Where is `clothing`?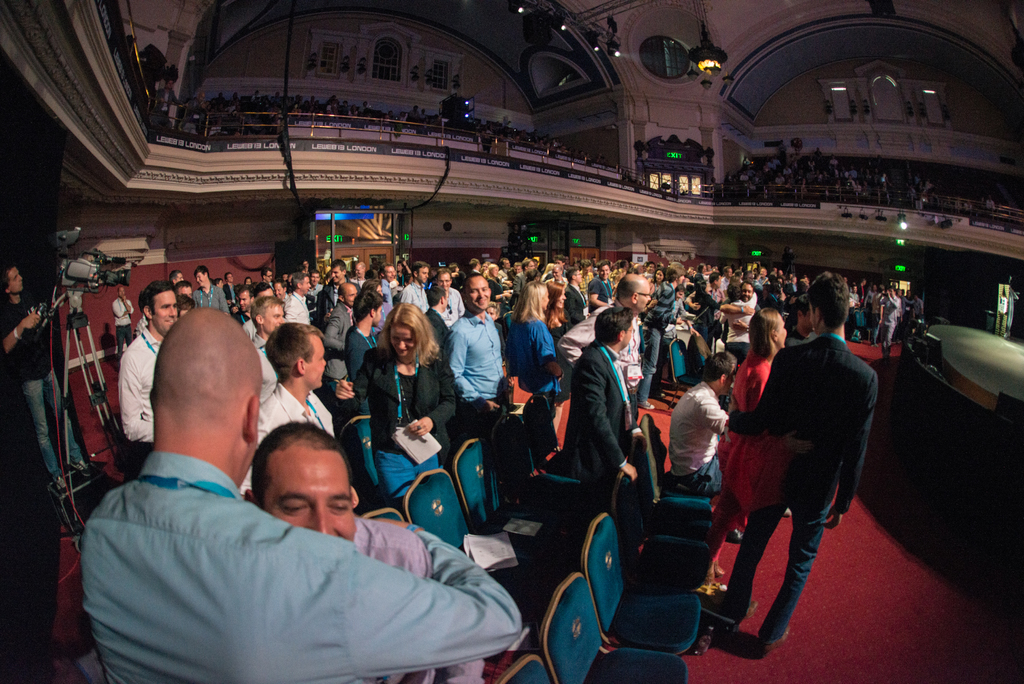
crop(405, 282, 429, 320).
